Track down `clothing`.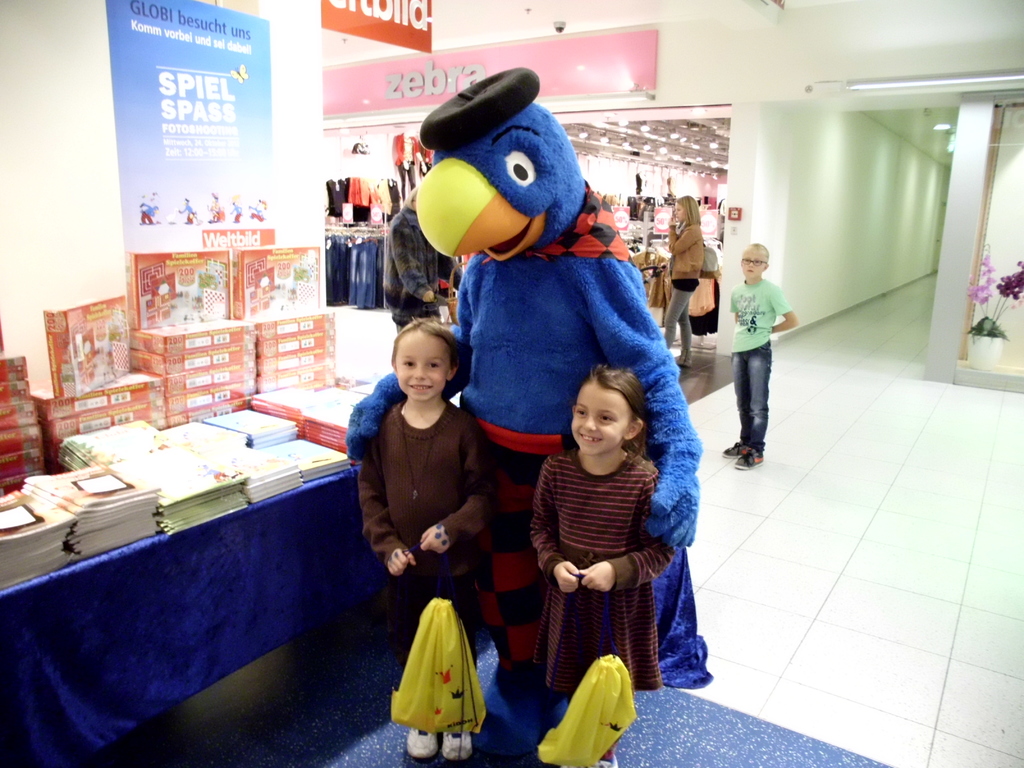
Tracked to 504/404/691/694.
